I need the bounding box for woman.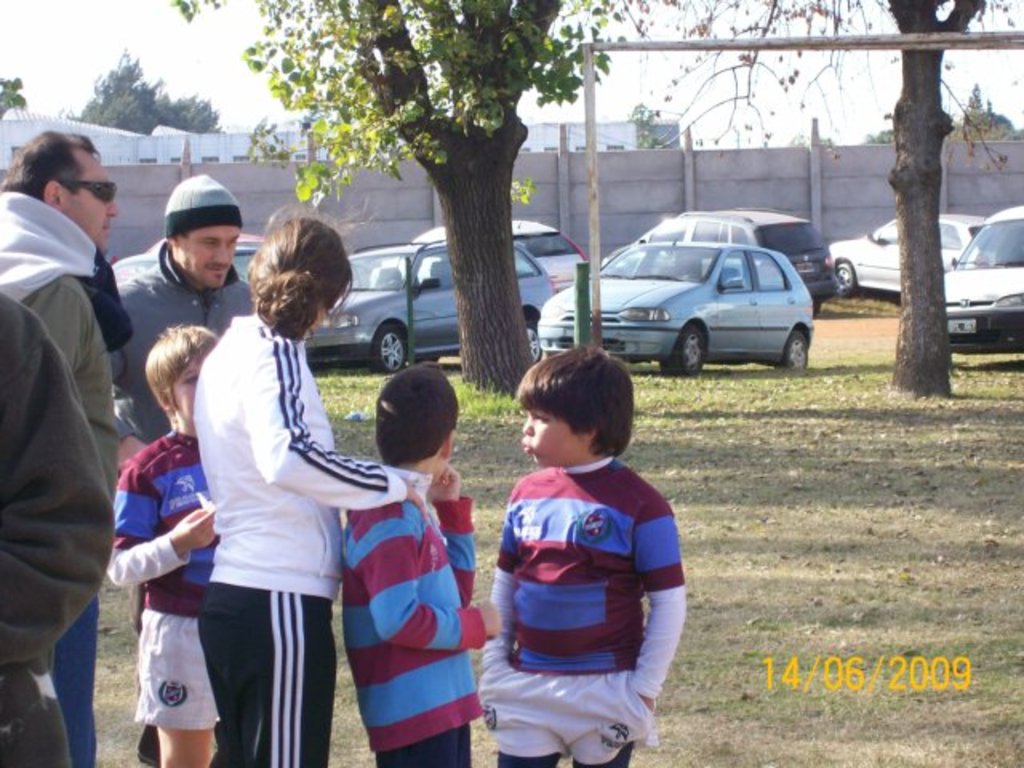
Here it is: left=194, top=200, right=434, bottom=766.
